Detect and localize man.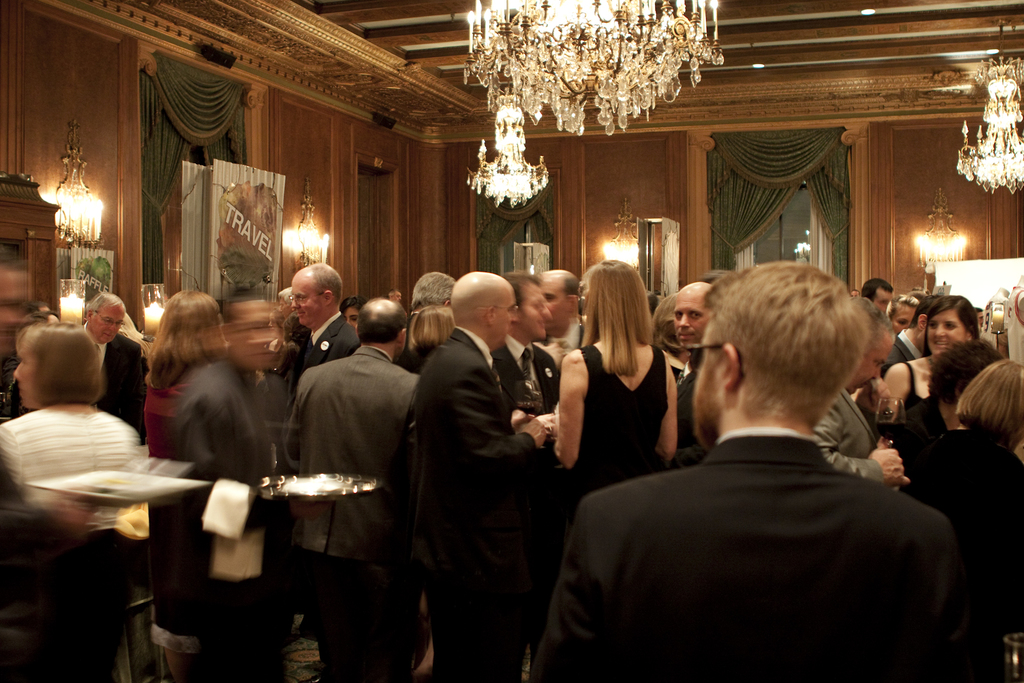
Localized at select_region(172, 295, 289, 682).
